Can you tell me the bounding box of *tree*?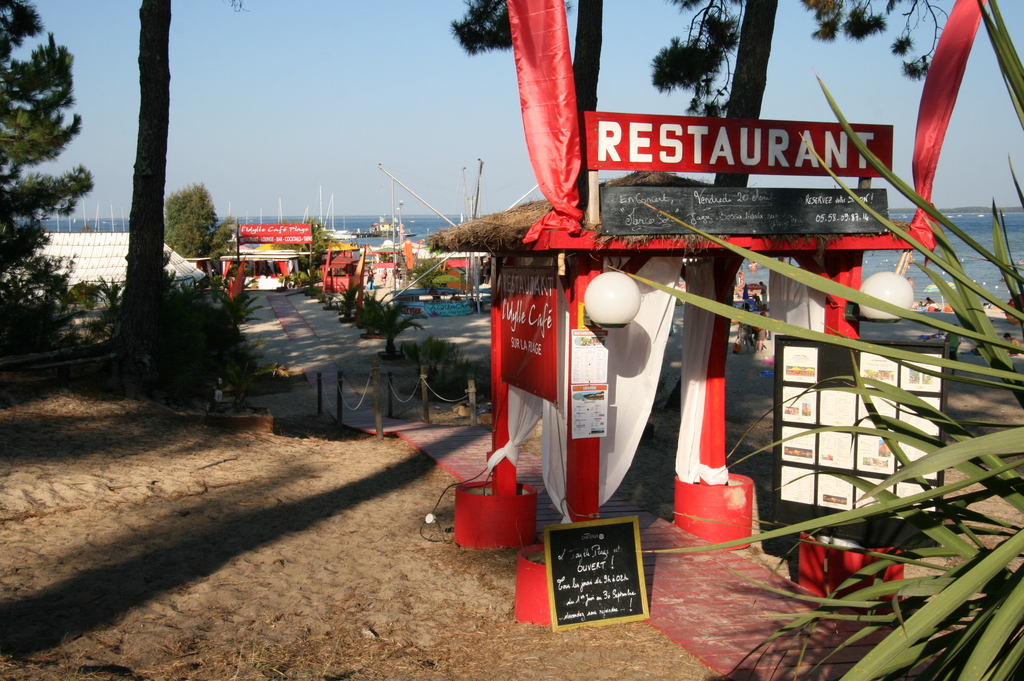
pyautogui.locateOnScreen(656, 0, 779, 420).
